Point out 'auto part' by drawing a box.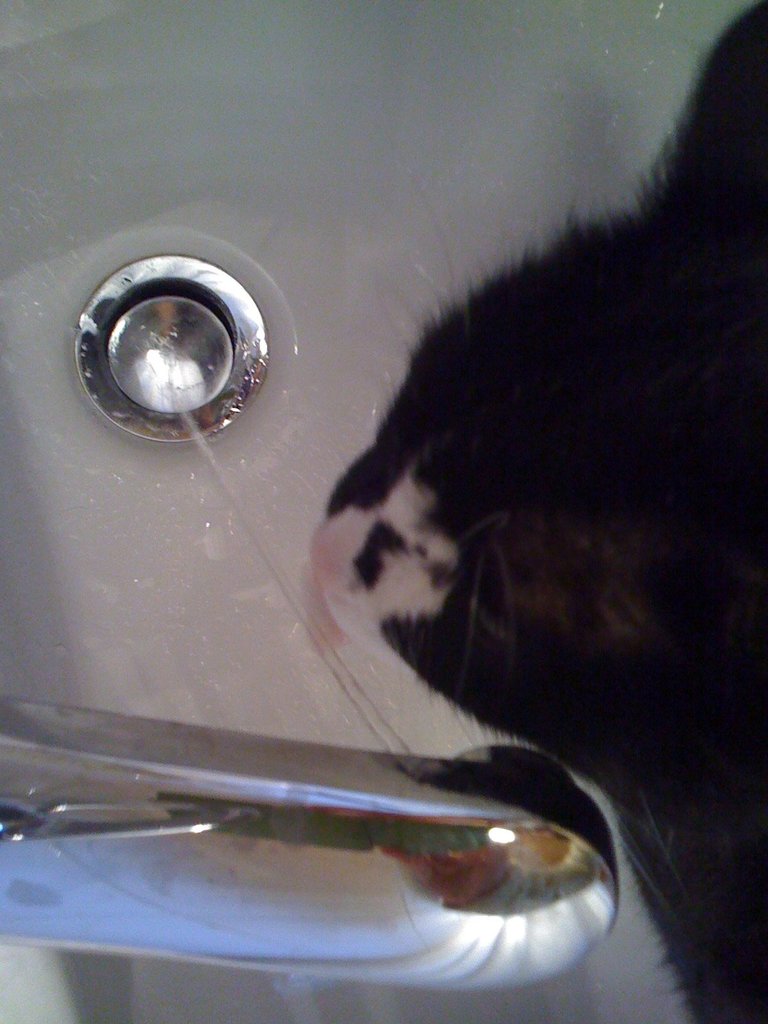
select_region(0, 0, 760, 1023).
